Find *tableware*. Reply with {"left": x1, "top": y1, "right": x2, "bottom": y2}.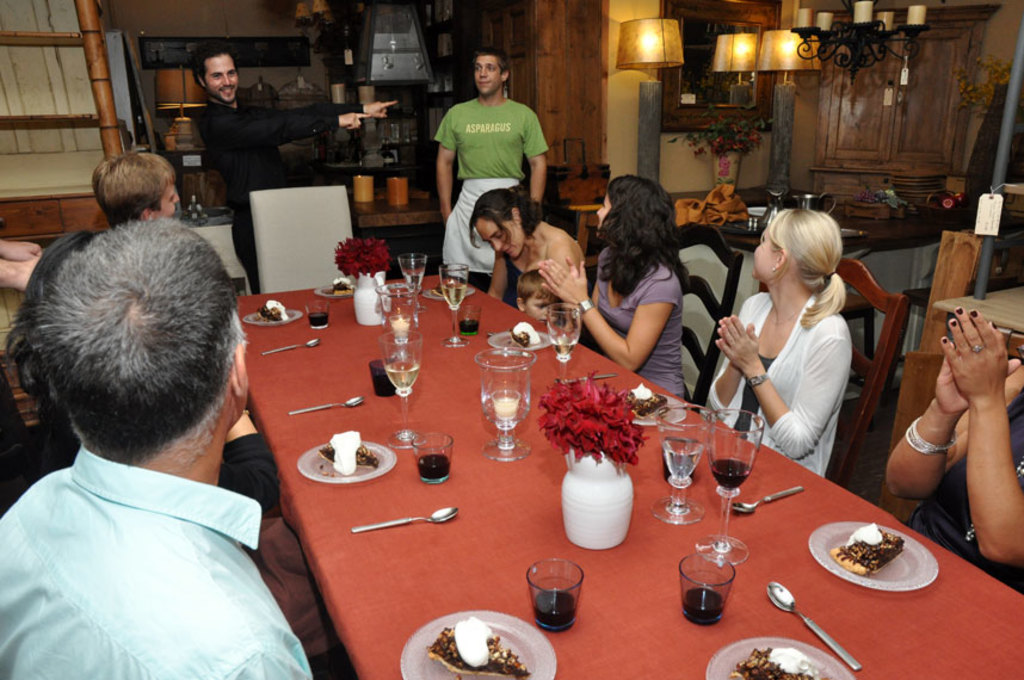
{"left": 297, "top": 440, "right": 396, "bottom": 480}.
